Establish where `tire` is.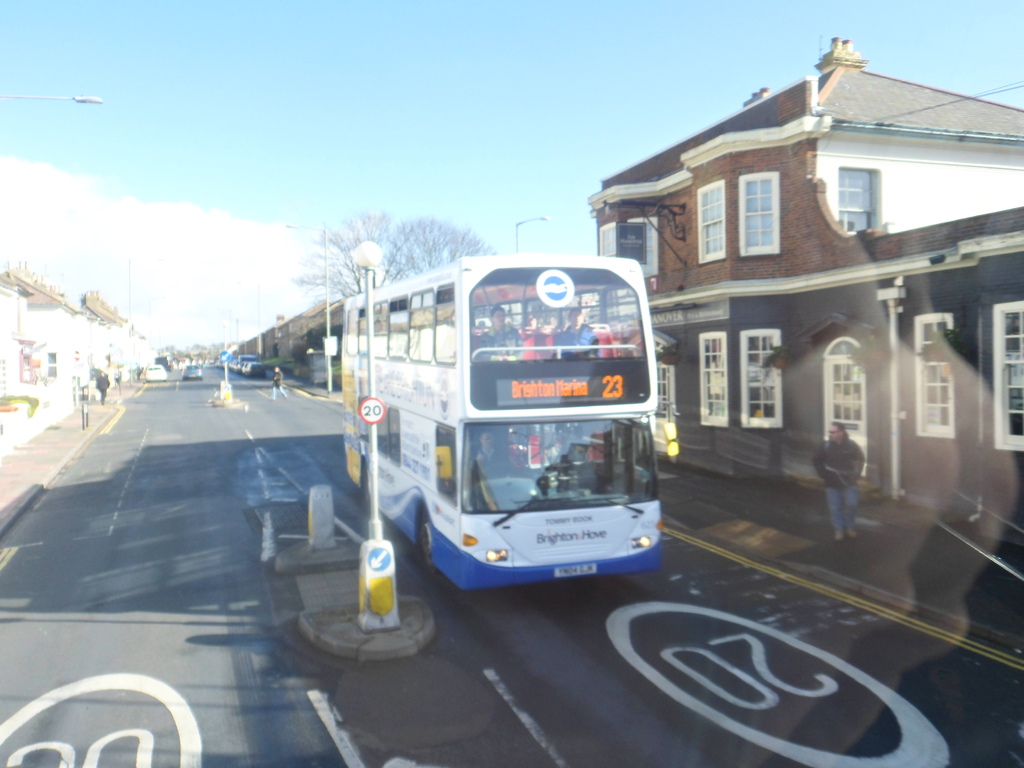
Established at (left=357, top=462, right=376, bottom=512).
